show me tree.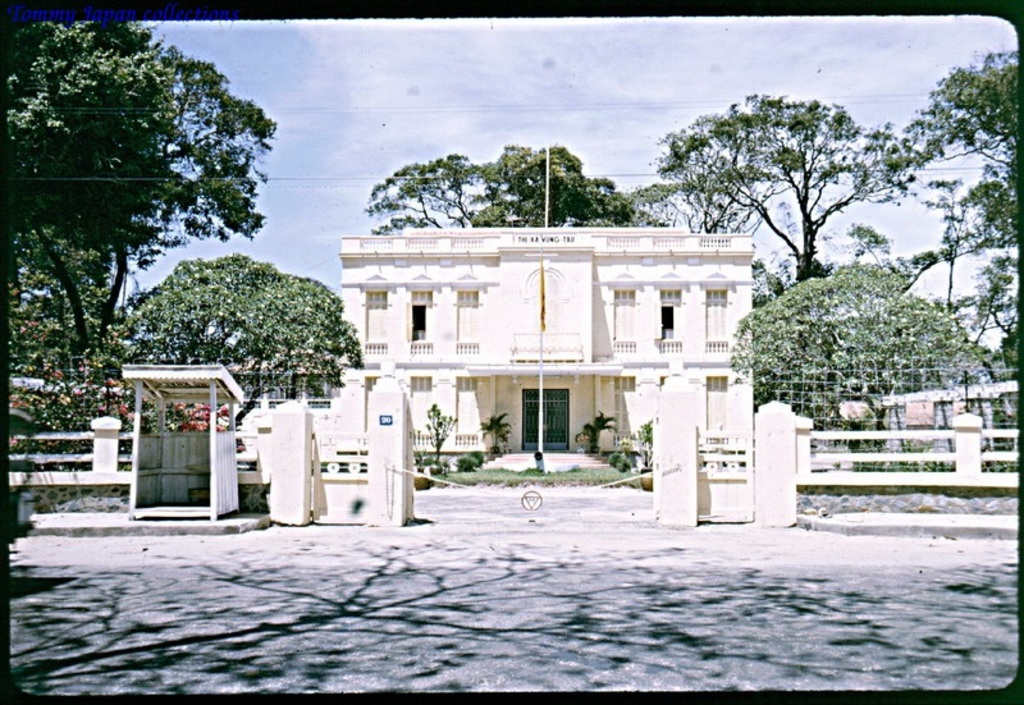
tree is here: select_region(105, 257, 367, 429).
